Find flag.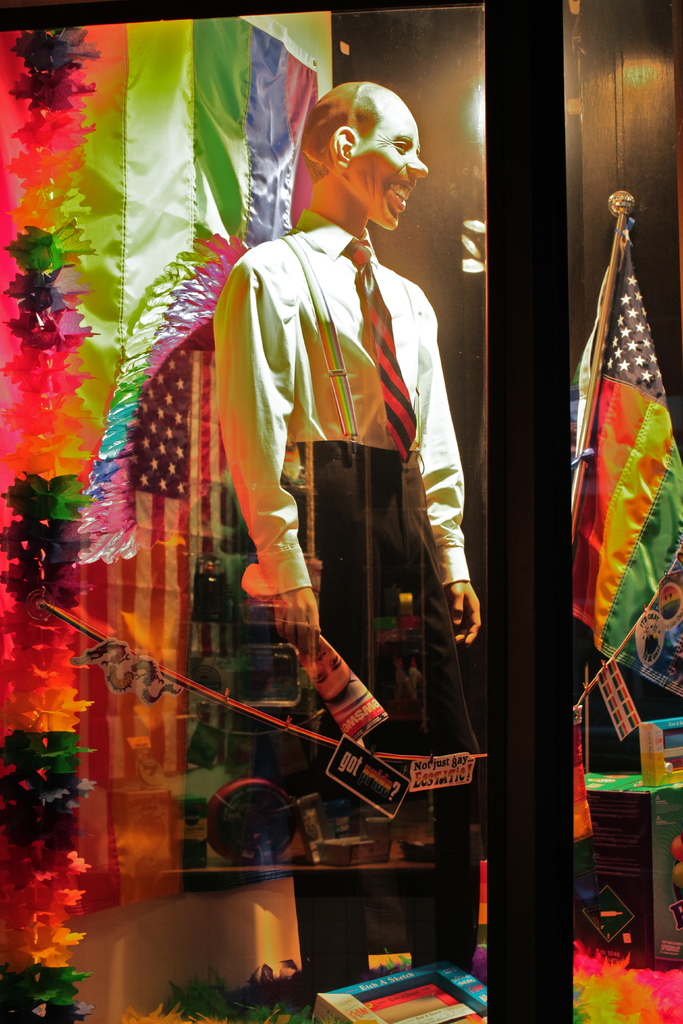
594,659,643,751.
